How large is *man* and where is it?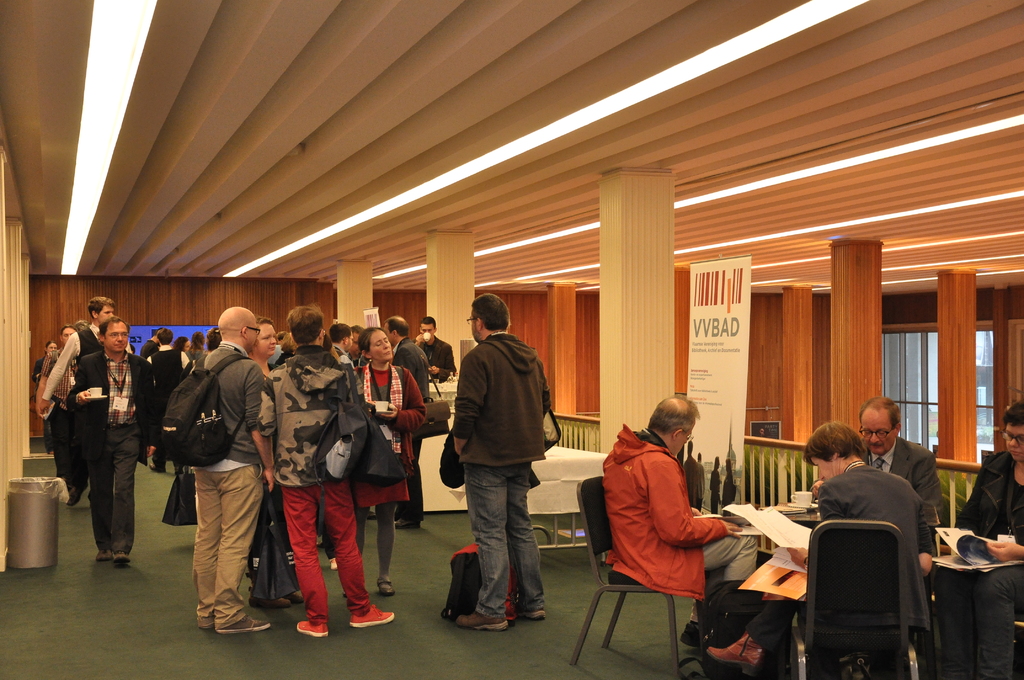
Bounding box: box(385, 318, 431, 528).
